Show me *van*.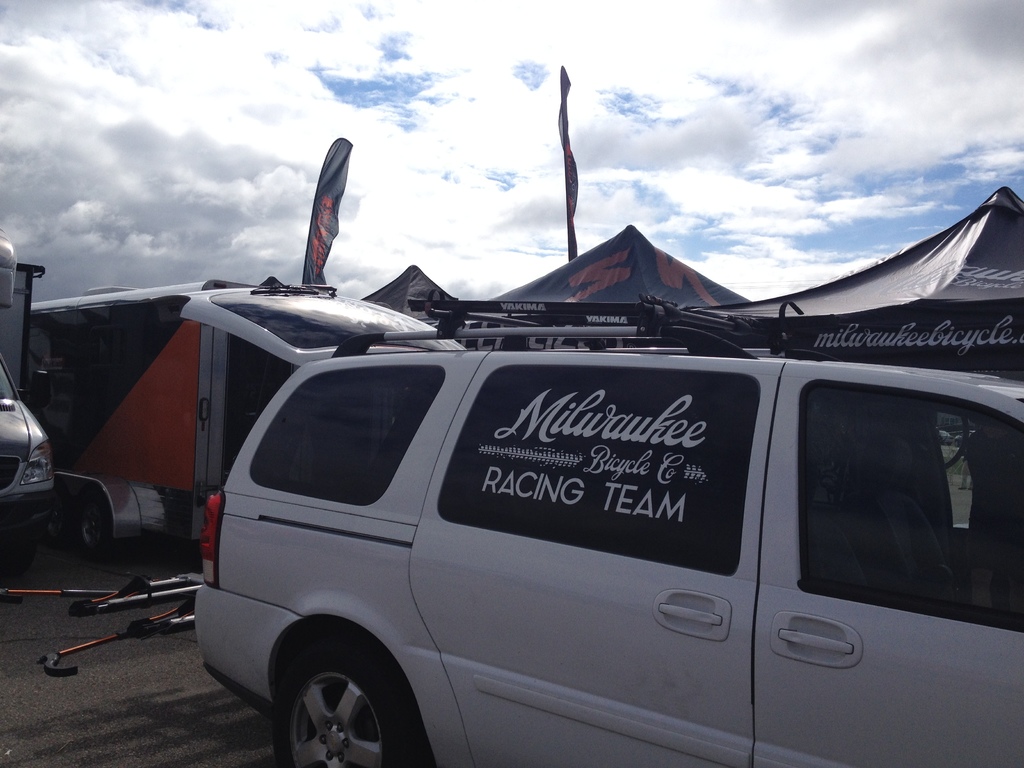
*van* is here: rect(154, 280, 1023, 767).
